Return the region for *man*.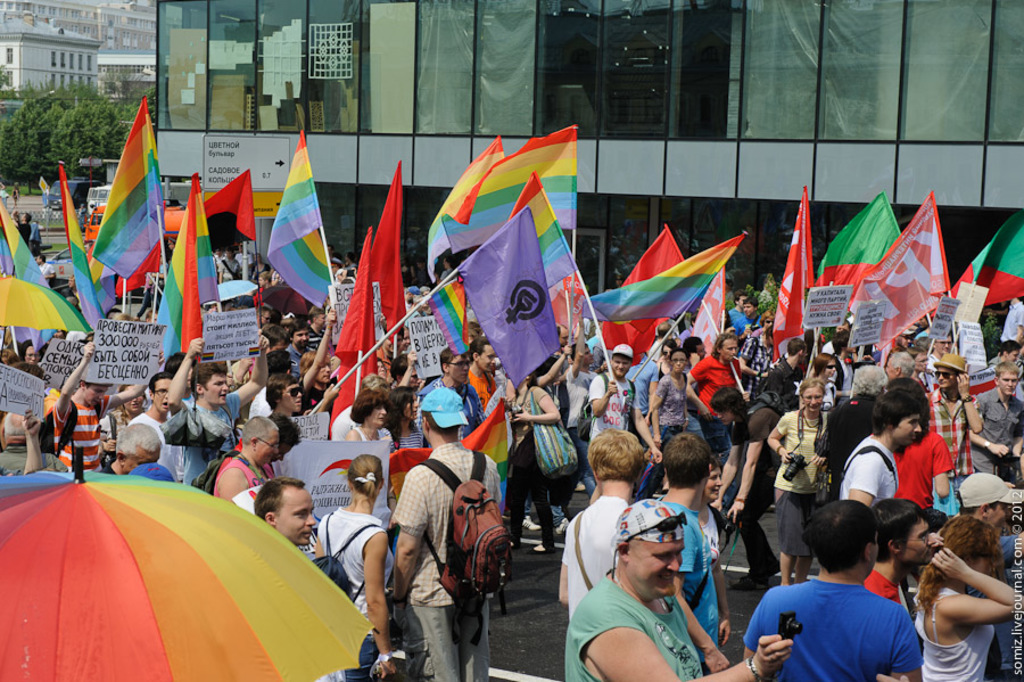
(584, 342, 664, 499).
